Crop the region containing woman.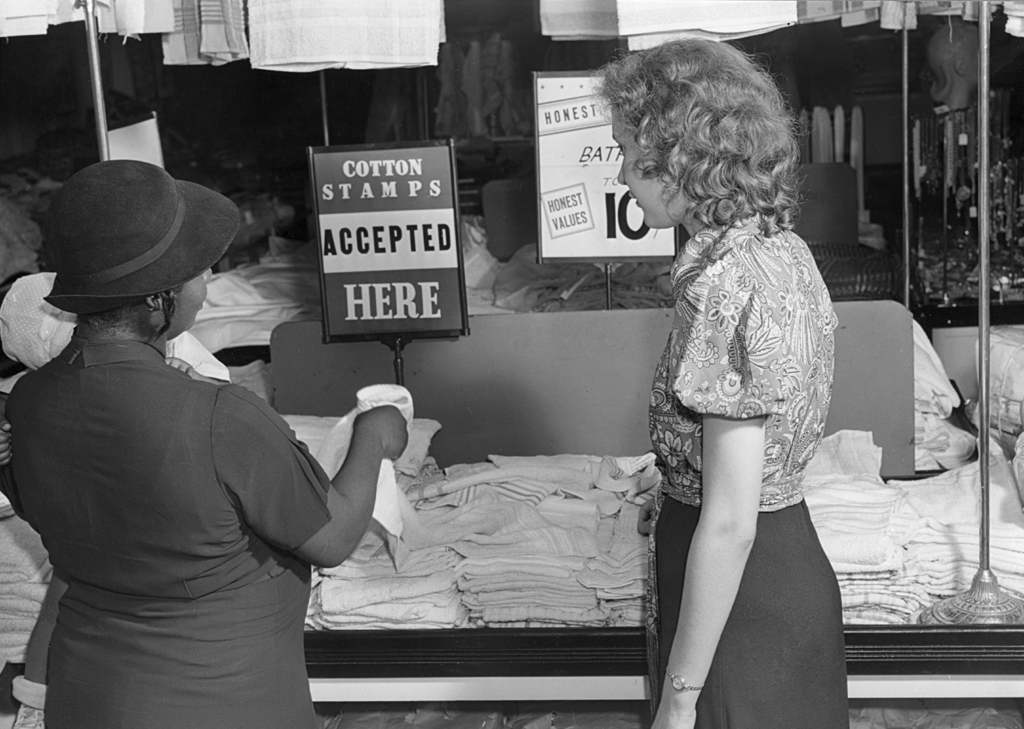
Crop region: bbox(574, 60, 863, 711).
